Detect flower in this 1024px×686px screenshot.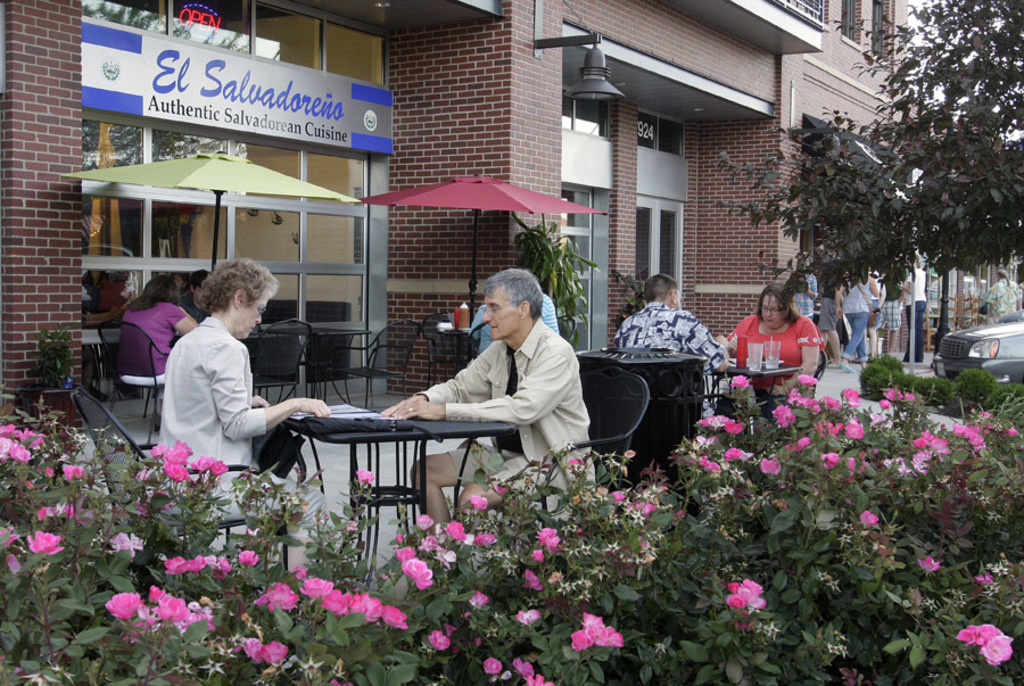
Detection: box(974, 577, 990, 587).
